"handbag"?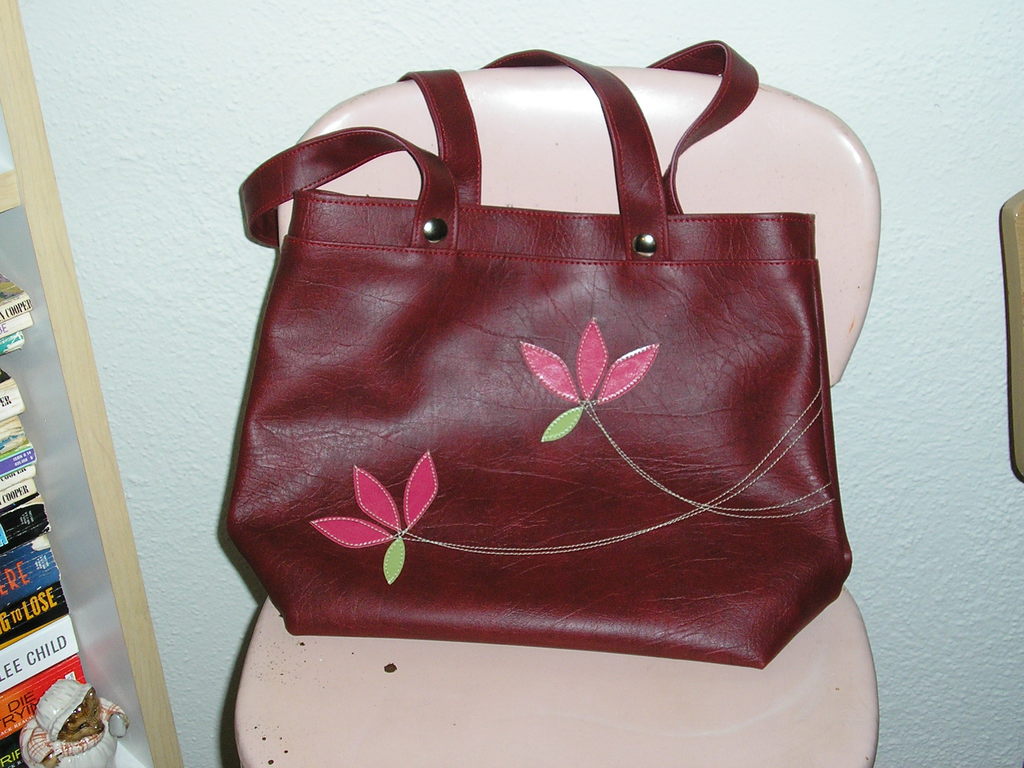
box=[223, 40, 852, 669]
